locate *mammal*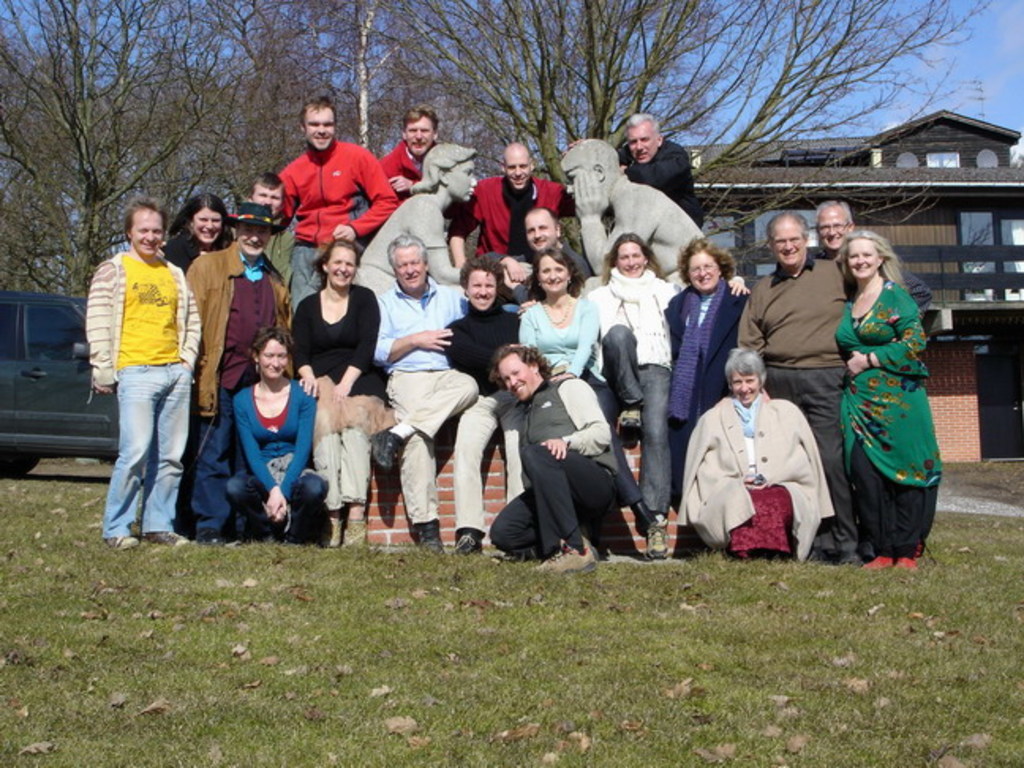
{"x1": 226, "y1": 326, "x2": 322, "y2": 539}
